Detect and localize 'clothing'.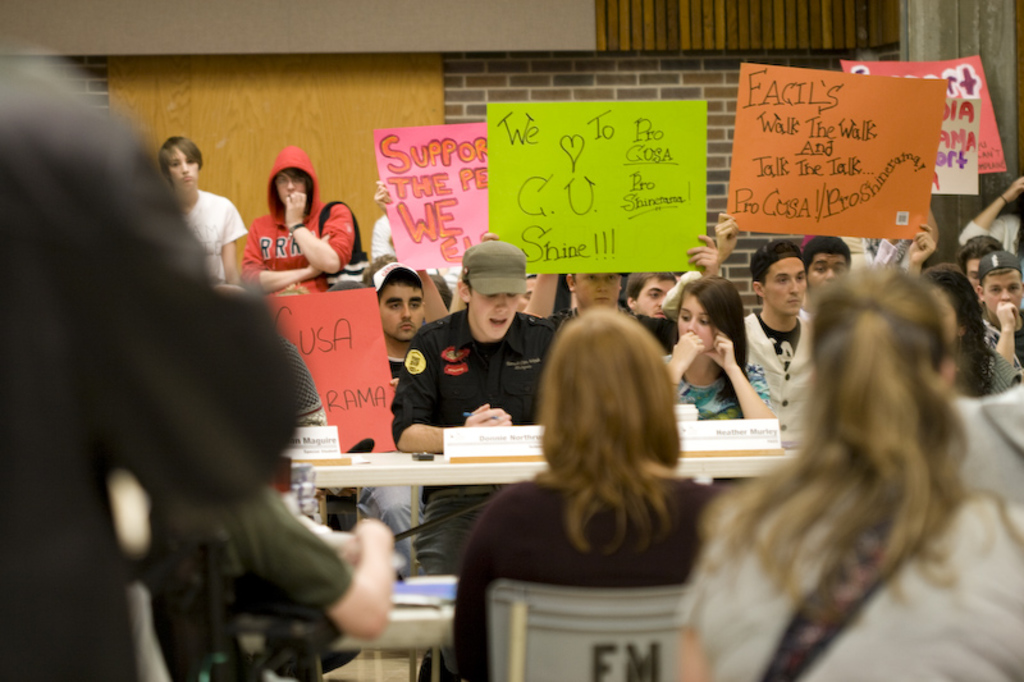
Localized at select_region(155, 485, 353, 681).
